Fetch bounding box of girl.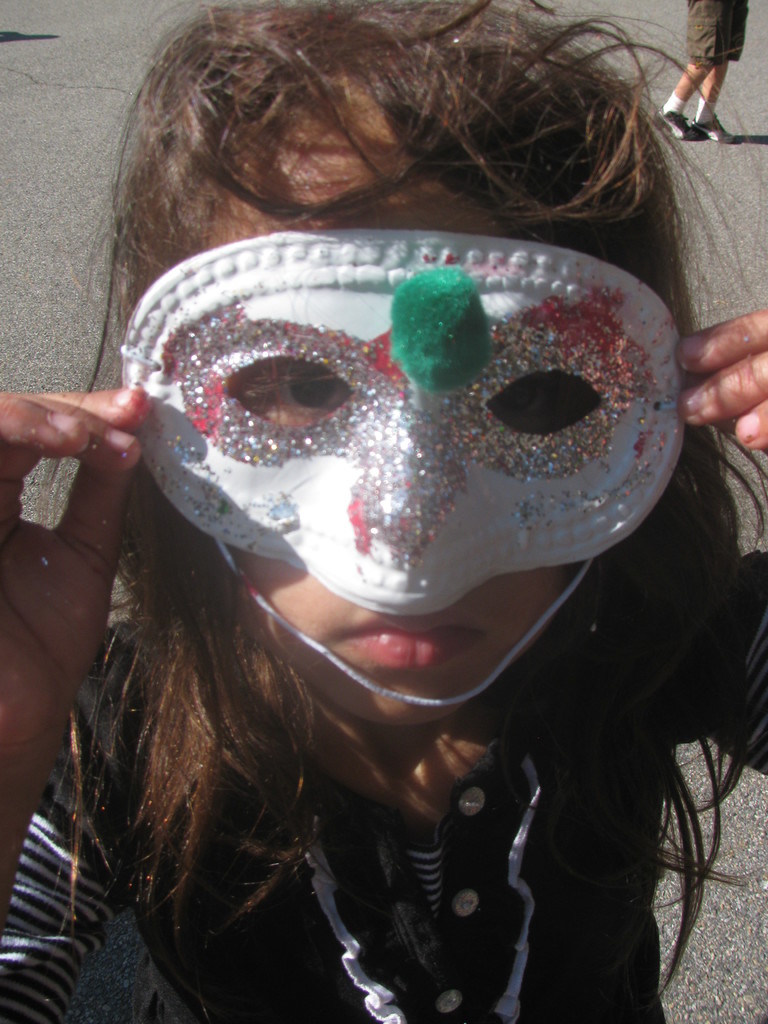
Bbox: locate(201, 97, 586, 717).
